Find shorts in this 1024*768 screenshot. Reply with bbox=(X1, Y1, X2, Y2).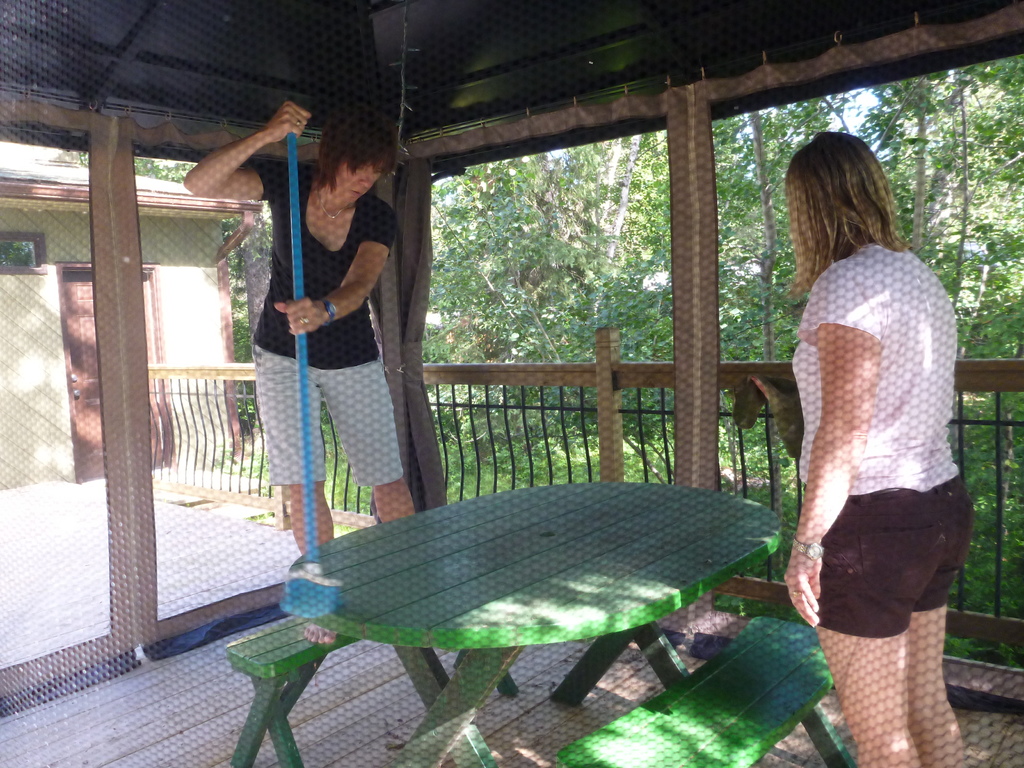
bbox=(248, 340, 401, 486).
